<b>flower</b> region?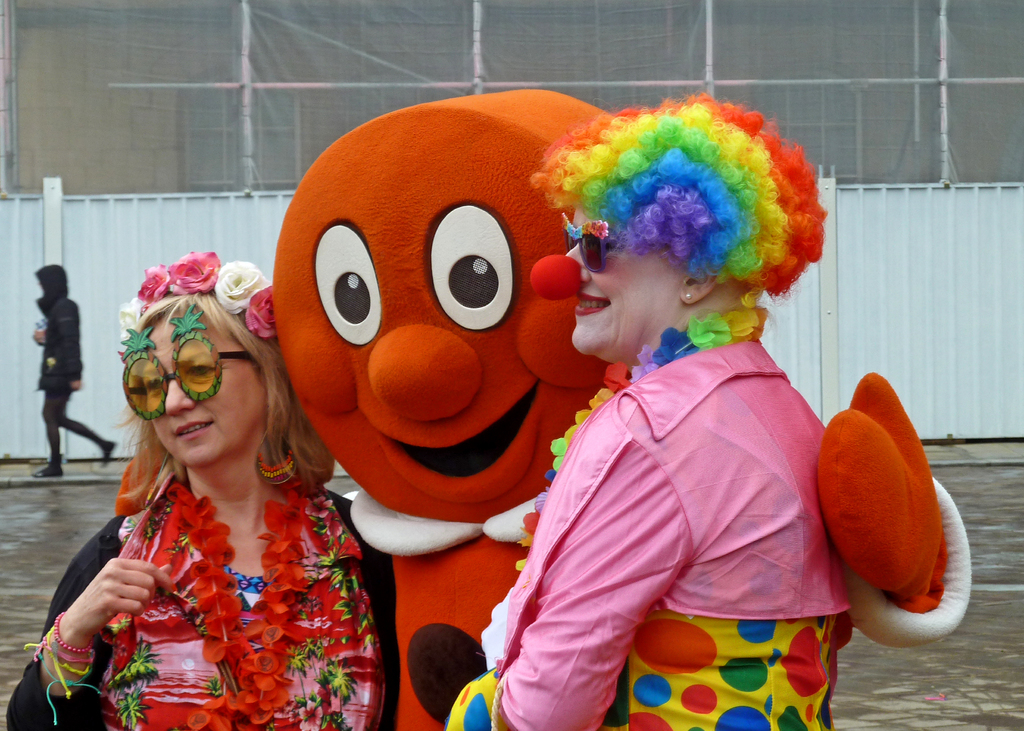
detection(139, 263, 168, 307)
